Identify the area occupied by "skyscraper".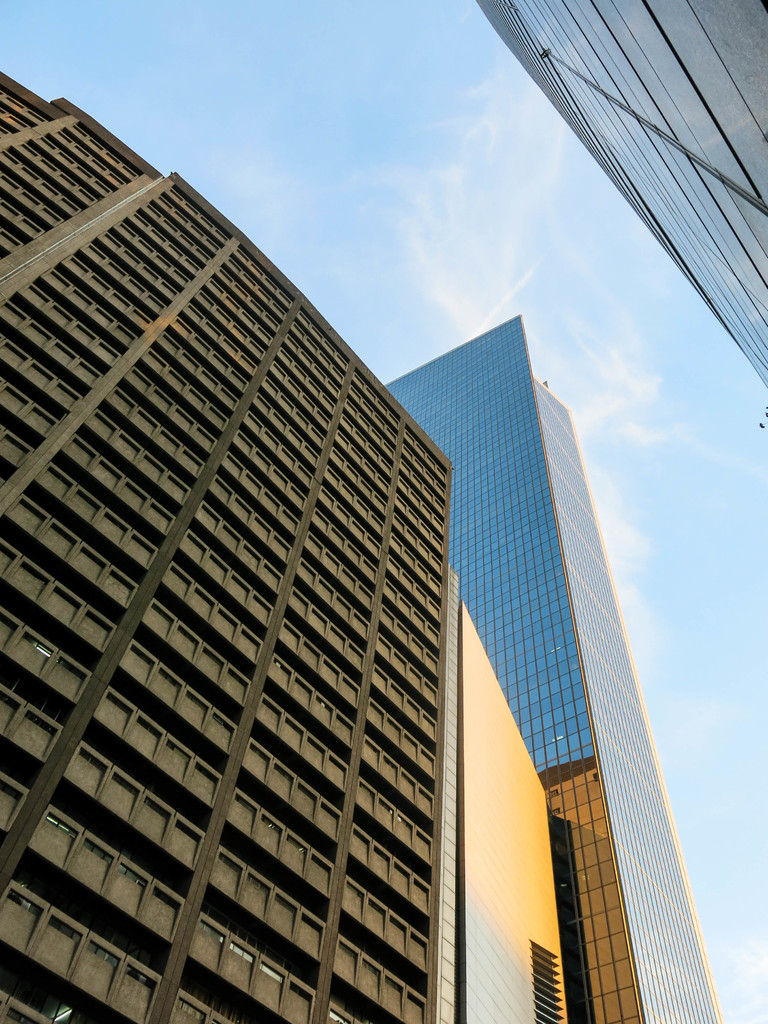
Area: select_region(467, 1, 767, 426).
